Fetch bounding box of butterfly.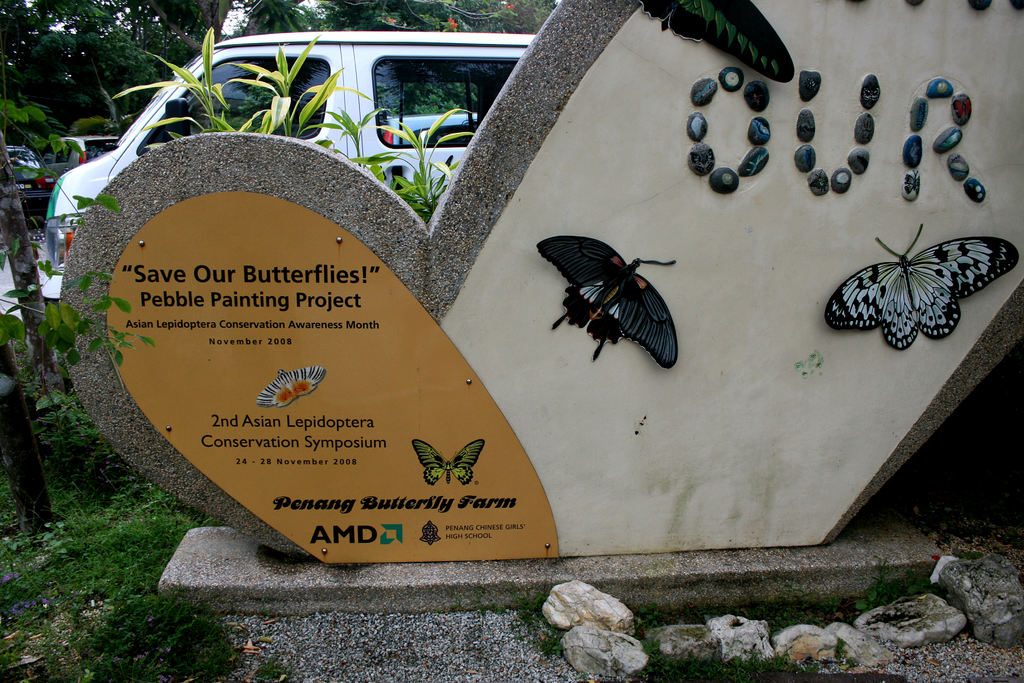
Bbox: [left=536, top=241, right=681, bottom=372].
